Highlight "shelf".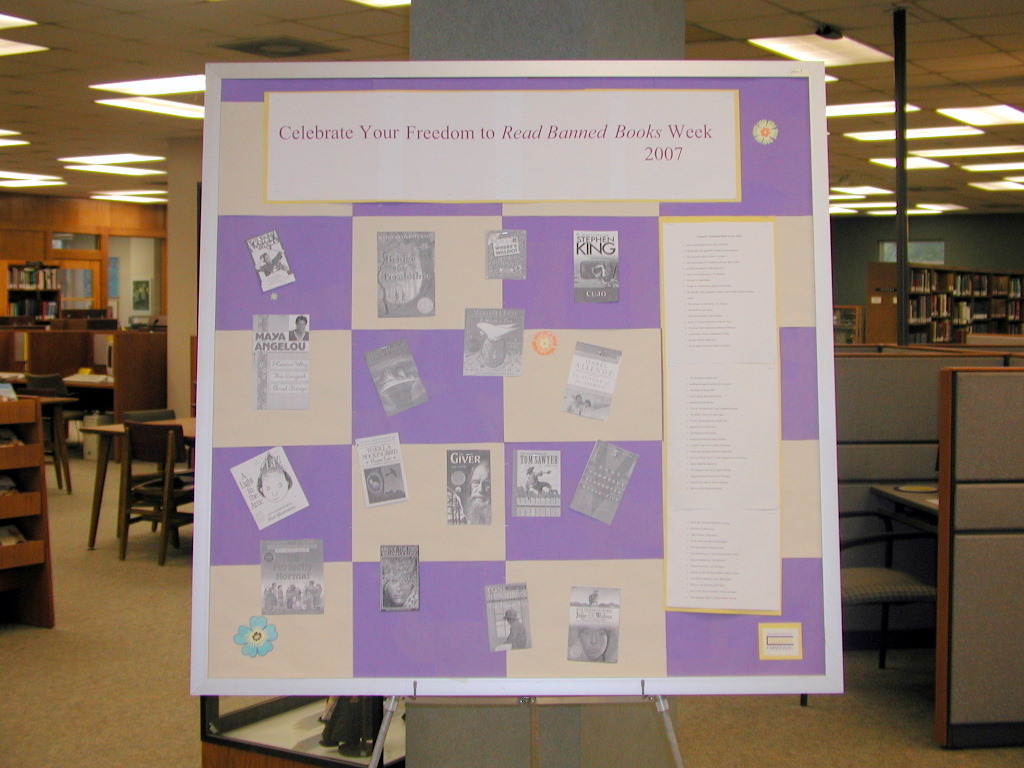
Highlighted region: 9:267:60:286.
